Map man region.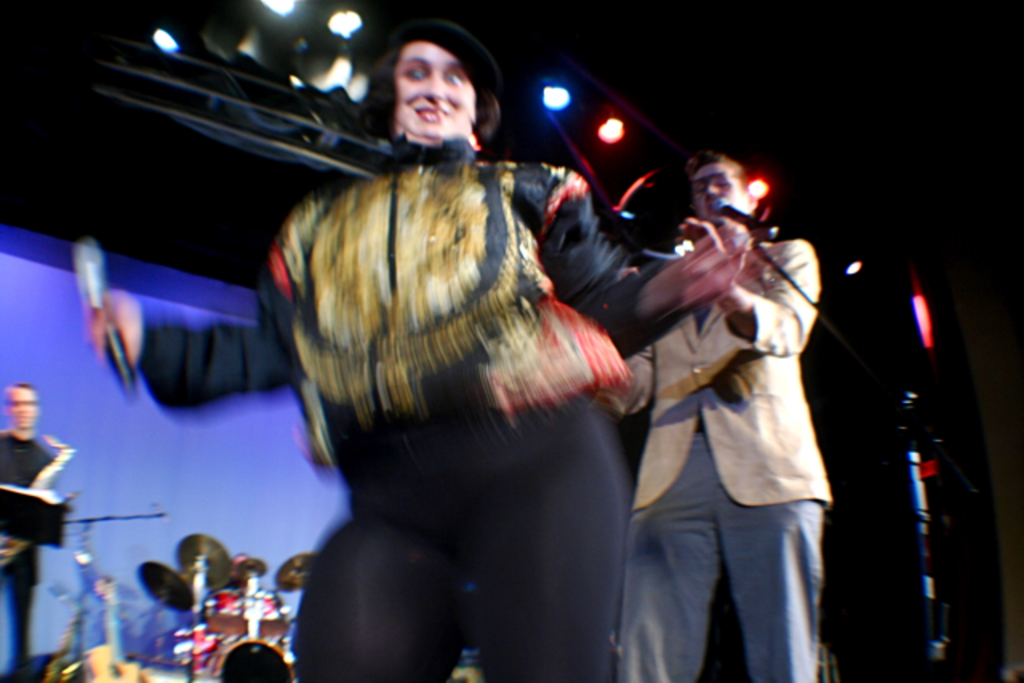
Mapped to <bbox>0, 385, 64, 673</bbox>.
